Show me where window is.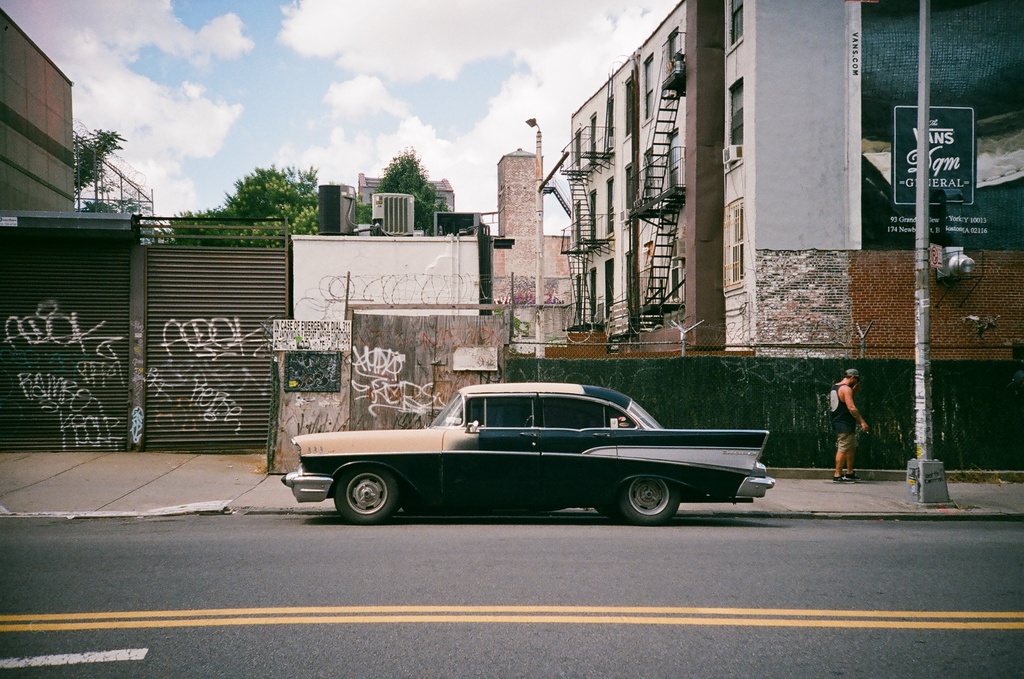
window is at <bbox>588, 268, 598, 318</bbox>.
